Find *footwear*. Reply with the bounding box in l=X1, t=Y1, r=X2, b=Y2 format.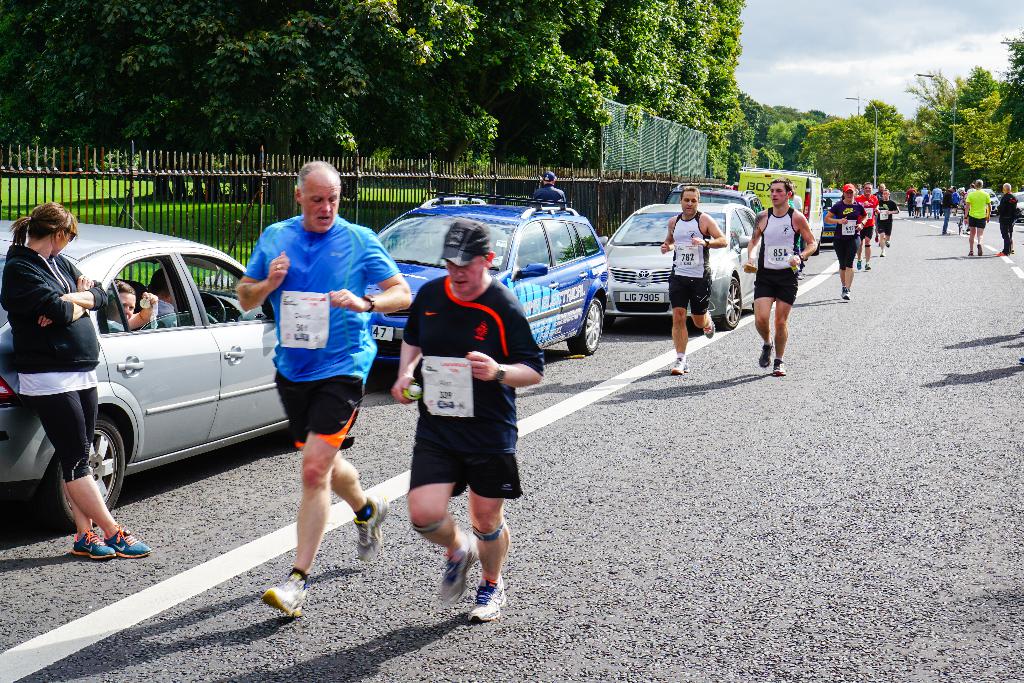
l=879, t=252, r=884, b=256.
